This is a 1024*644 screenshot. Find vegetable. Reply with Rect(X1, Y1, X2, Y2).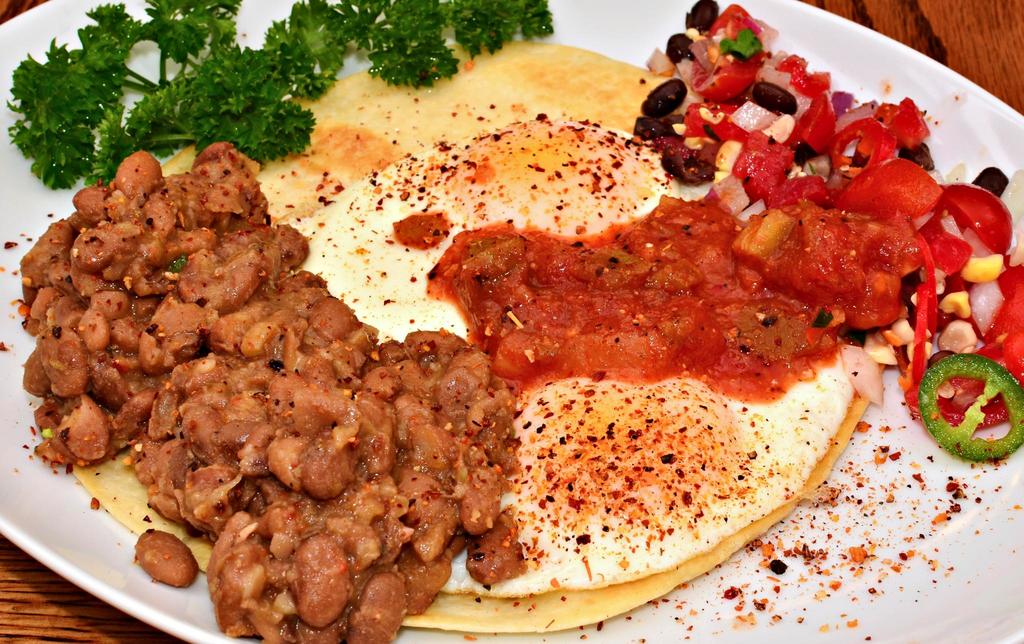
Rect(877, 92, 927, 149).
